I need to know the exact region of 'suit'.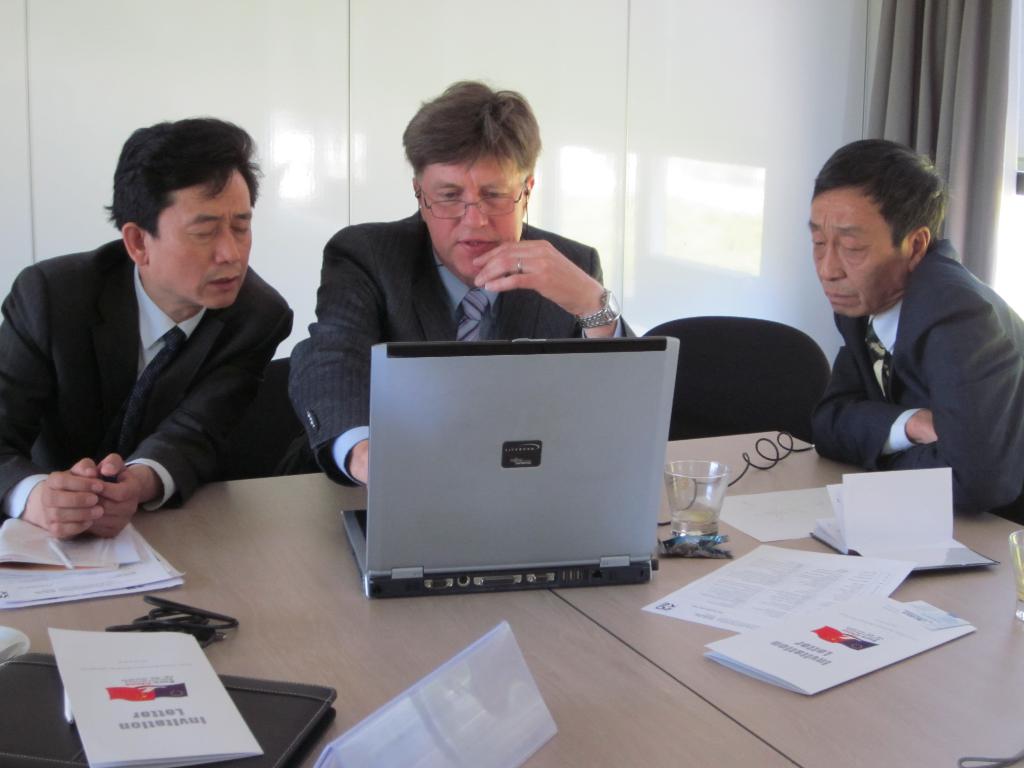
Region: (x1=289, y1=209, x2=636, y2=481).
